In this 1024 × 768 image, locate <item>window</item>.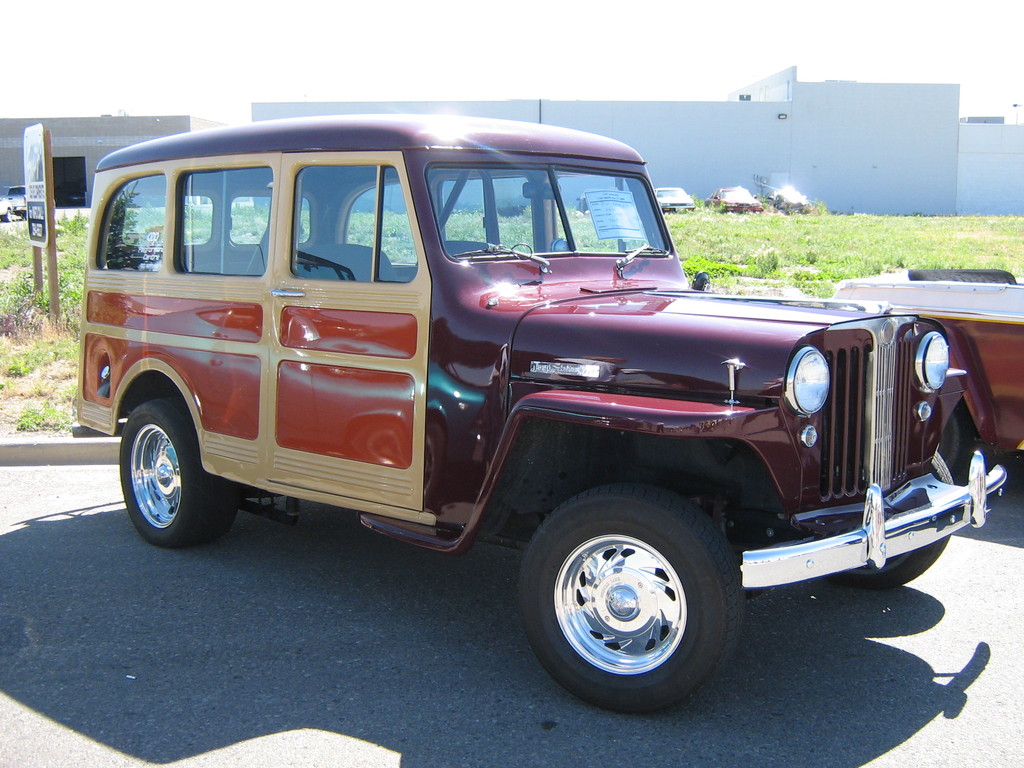
Bounding box: locate(91, 172, 162, 269).
